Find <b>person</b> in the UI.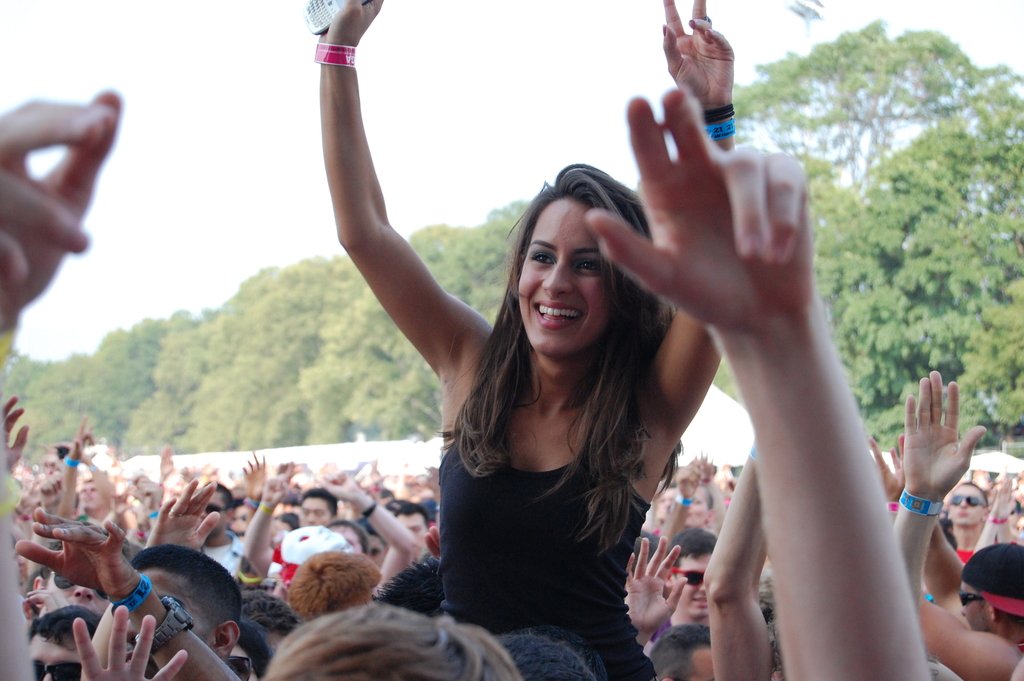
UI element at left=321, top=0, right=733, bottom=680.
